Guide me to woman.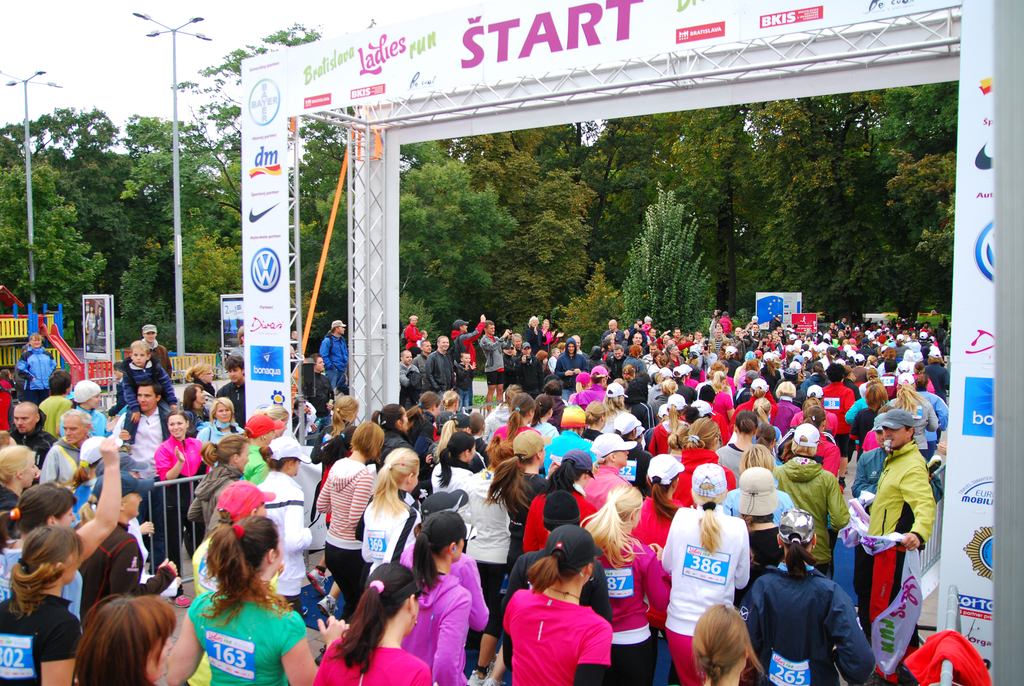
Guidance: <box>506,490,610,633</box>.
